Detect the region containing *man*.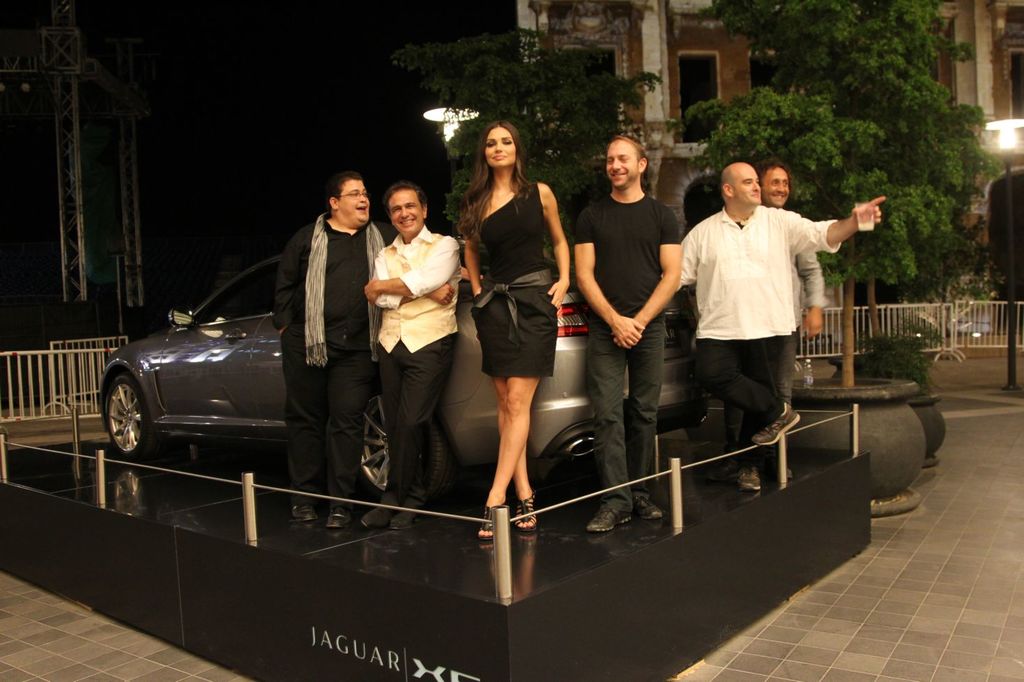
[left=358, top=185, right=461, bottom=527].
